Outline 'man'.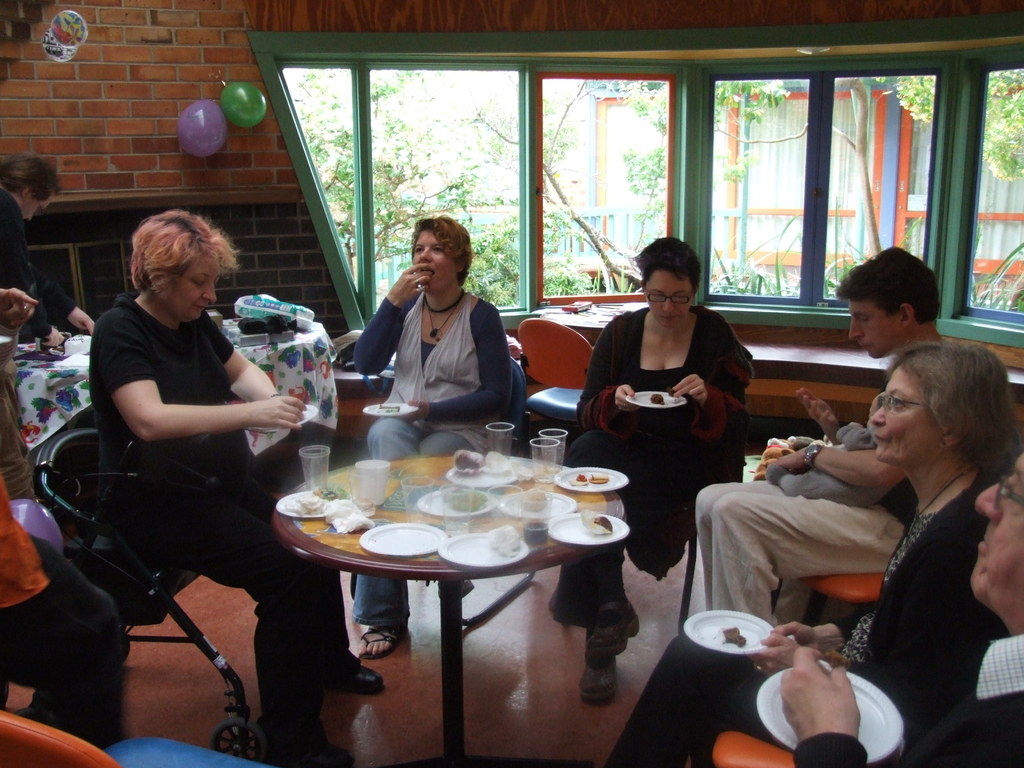
Outline: box=[692, 245, 948, 627].
